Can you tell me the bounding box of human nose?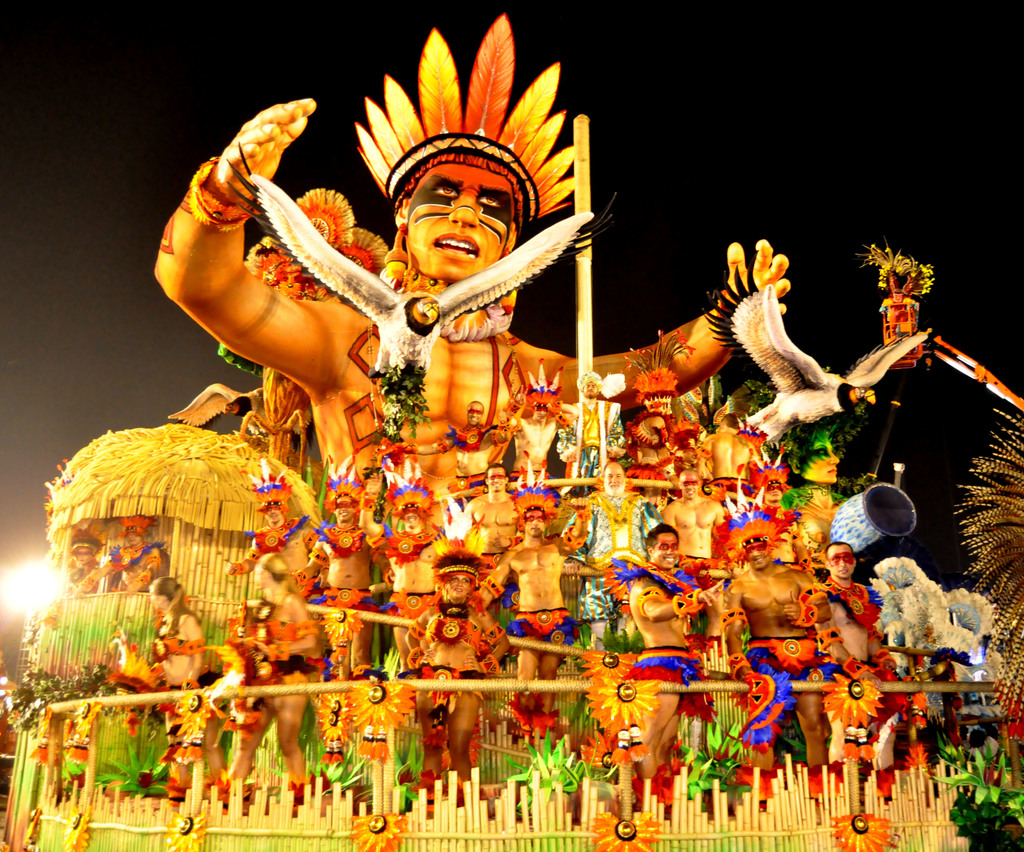
rect(470, 410, 477, 420).
